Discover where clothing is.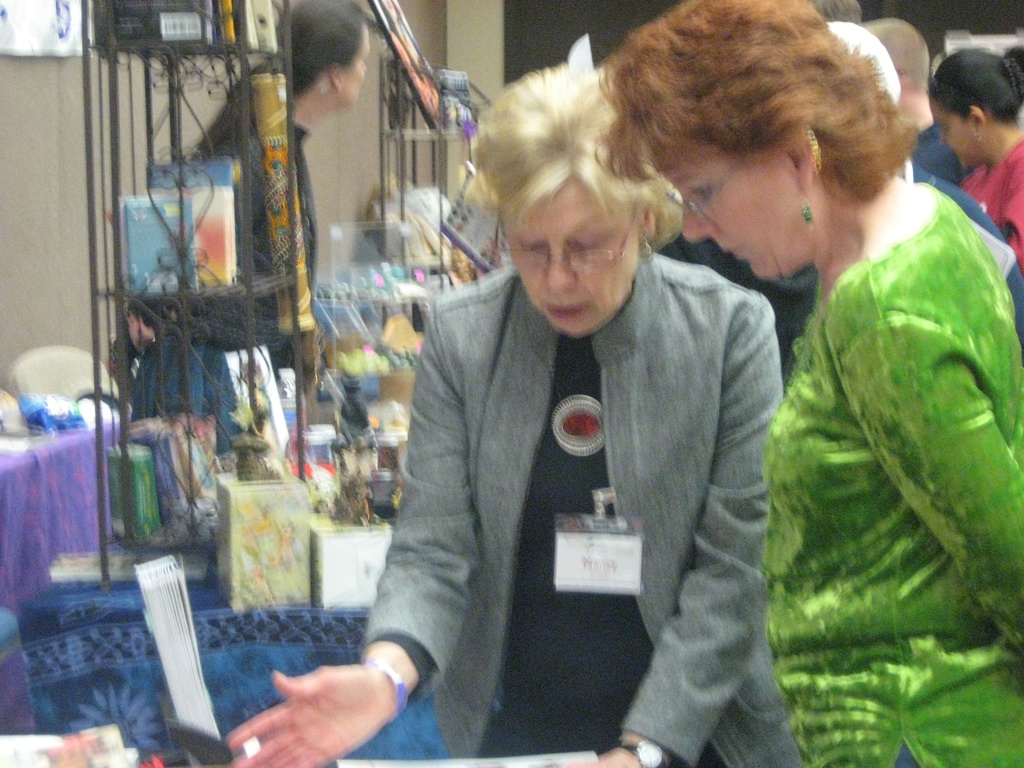
Discovered at box=[763, 182, 1023, 767].
